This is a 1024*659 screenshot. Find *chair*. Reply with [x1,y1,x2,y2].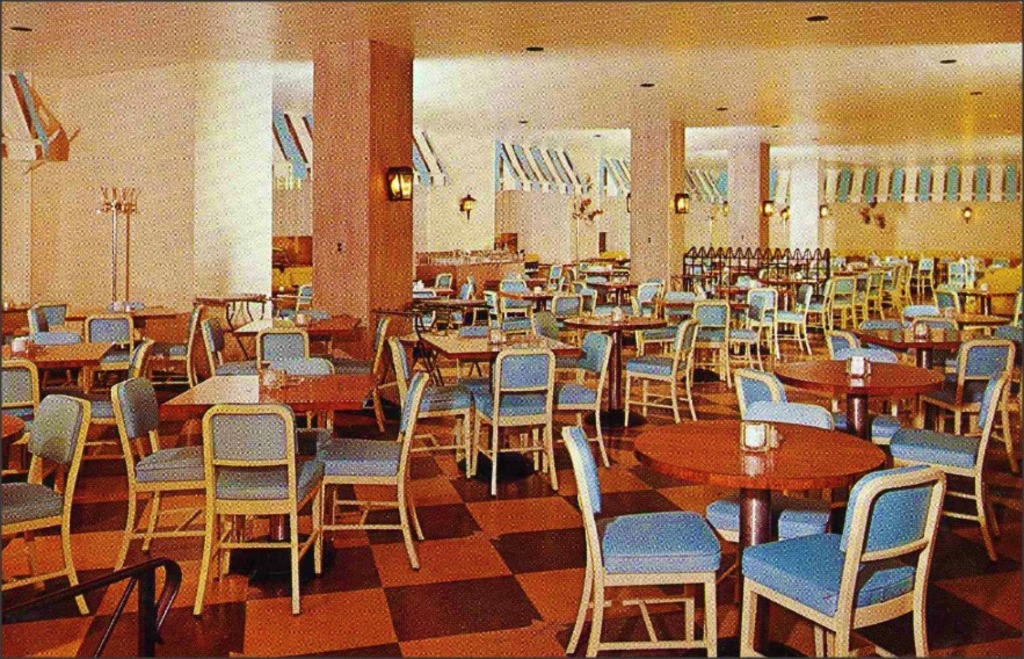
[728,367,789,418].
